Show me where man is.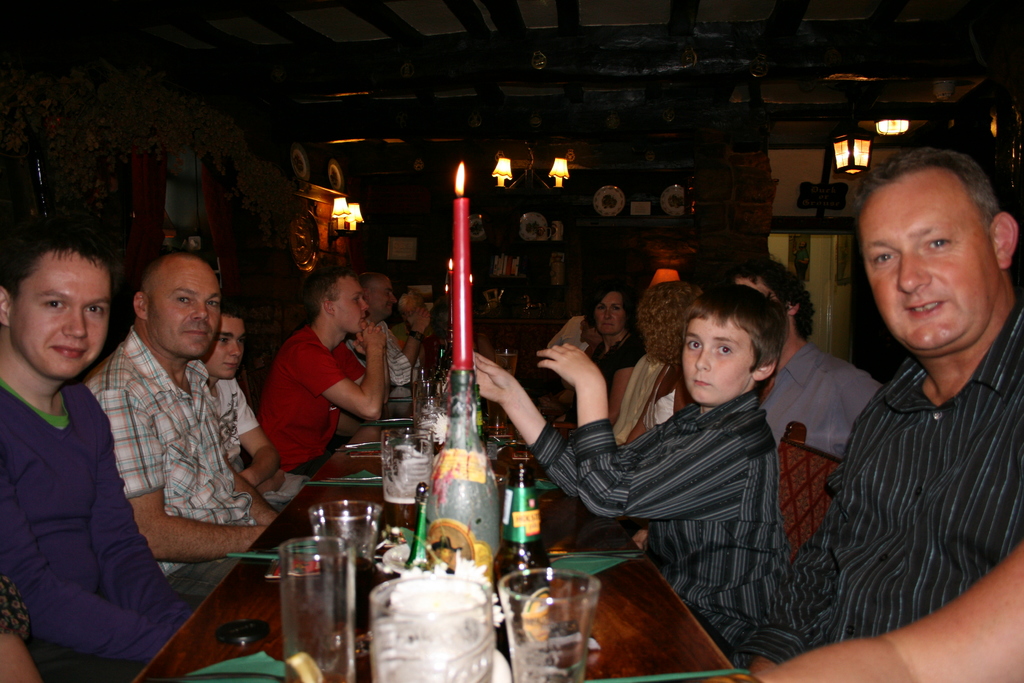
man is at (342, 268, 411, 386).
